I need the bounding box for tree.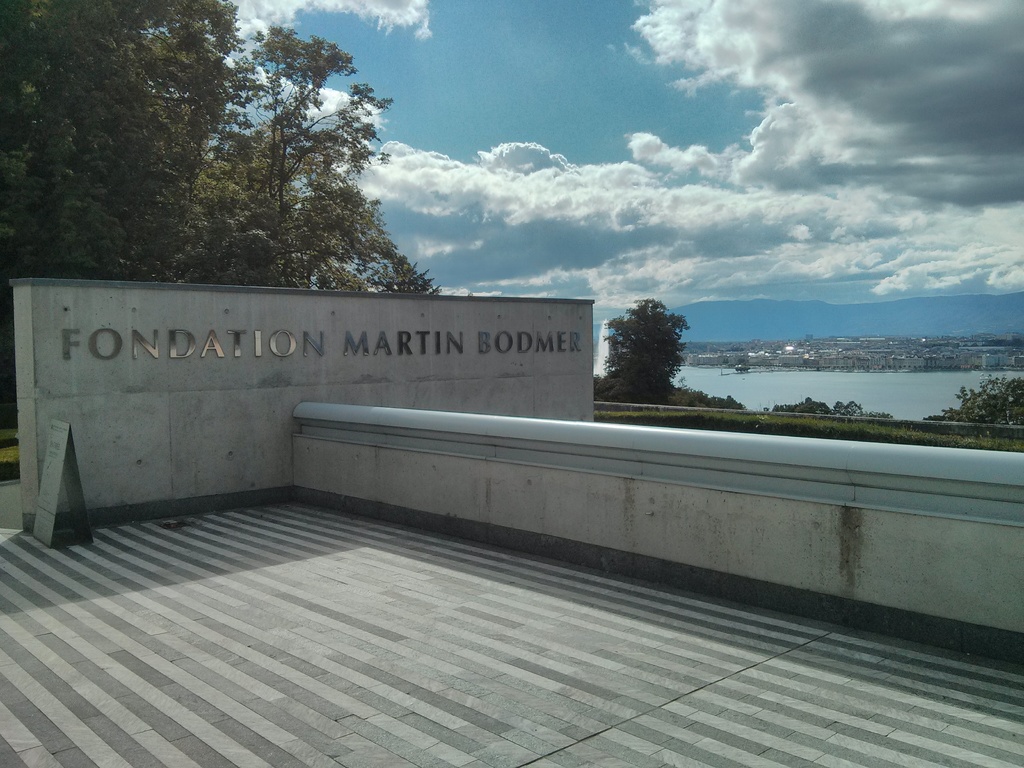
Here it is: {"x1": 595, "y1": 305, "x2": 693, "y2": 408}.
